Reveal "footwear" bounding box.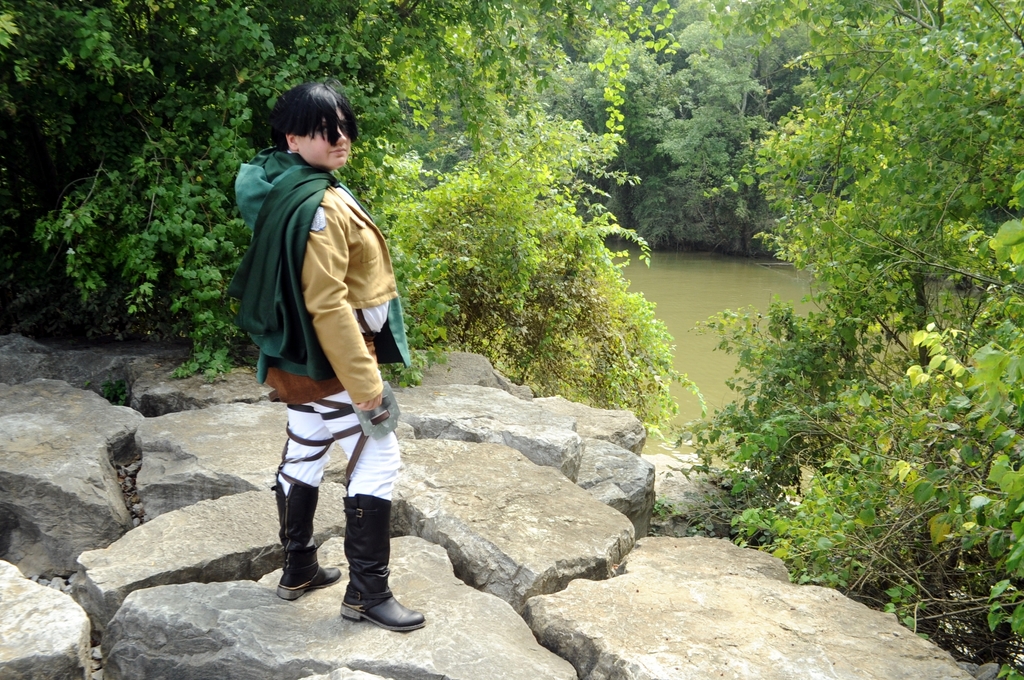
Revealed: Rect(325, 515, 410, 649).
